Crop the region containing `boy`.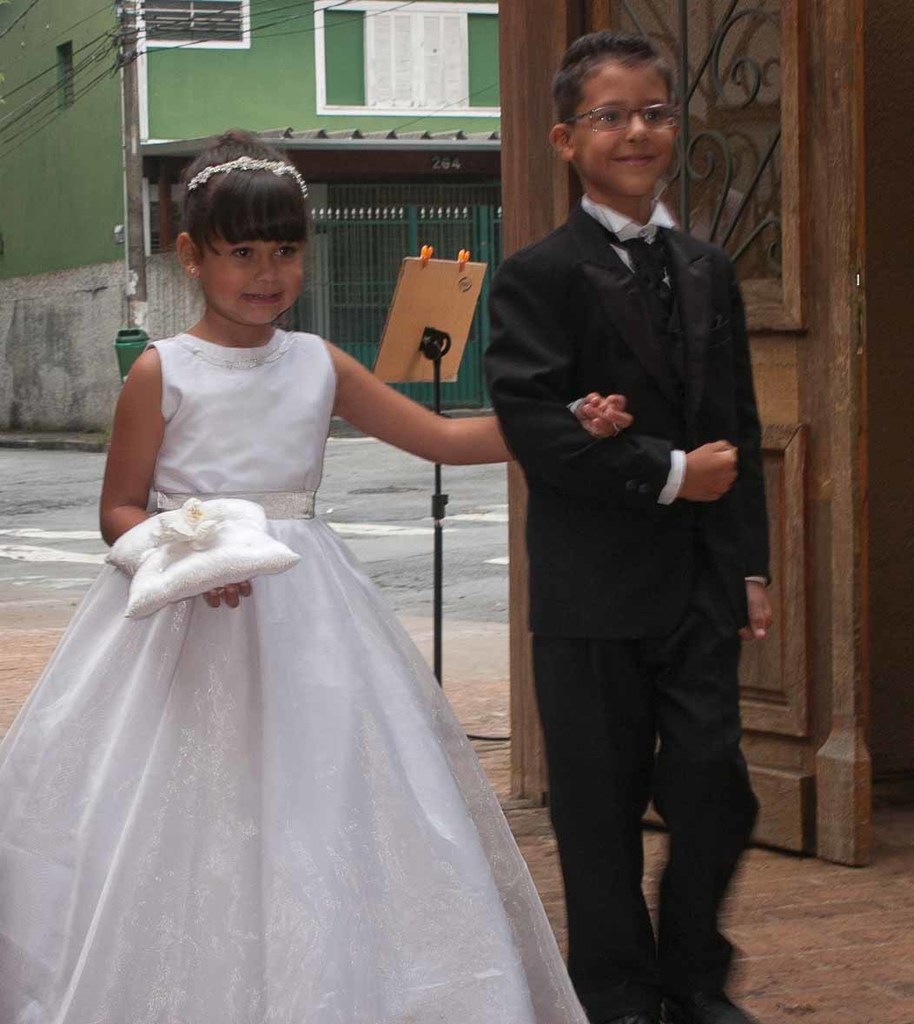
Crop region: (left=478, top=23, right=777, bottom=1023).
